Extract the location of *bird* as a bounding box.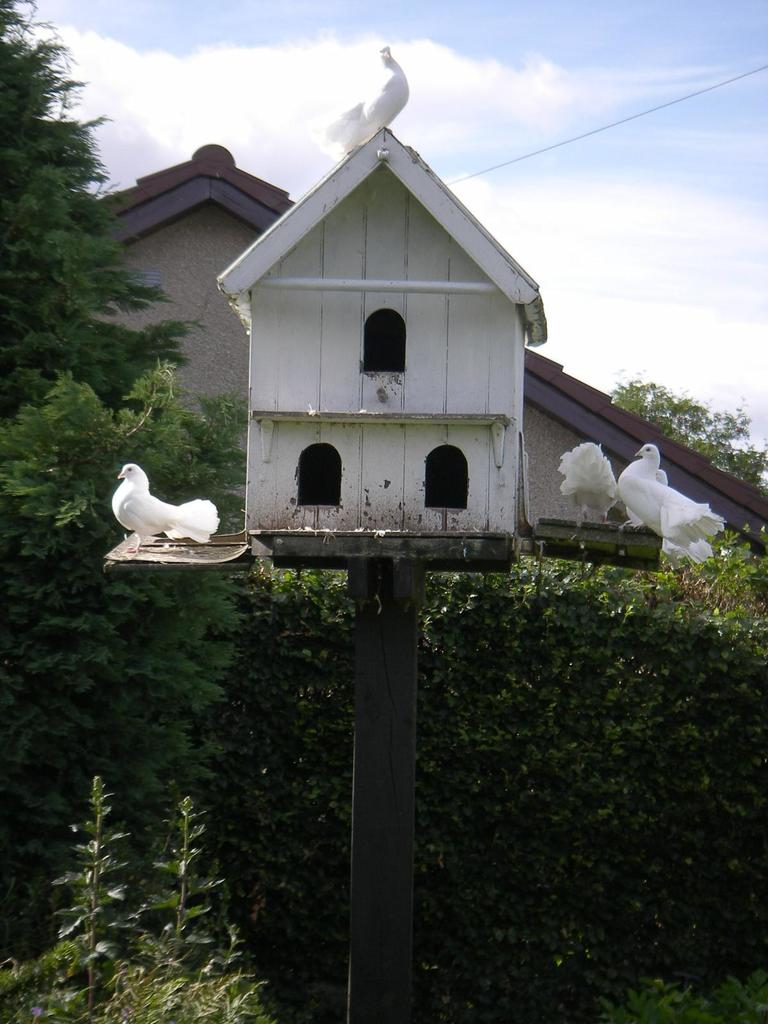
608:456:734:559.
